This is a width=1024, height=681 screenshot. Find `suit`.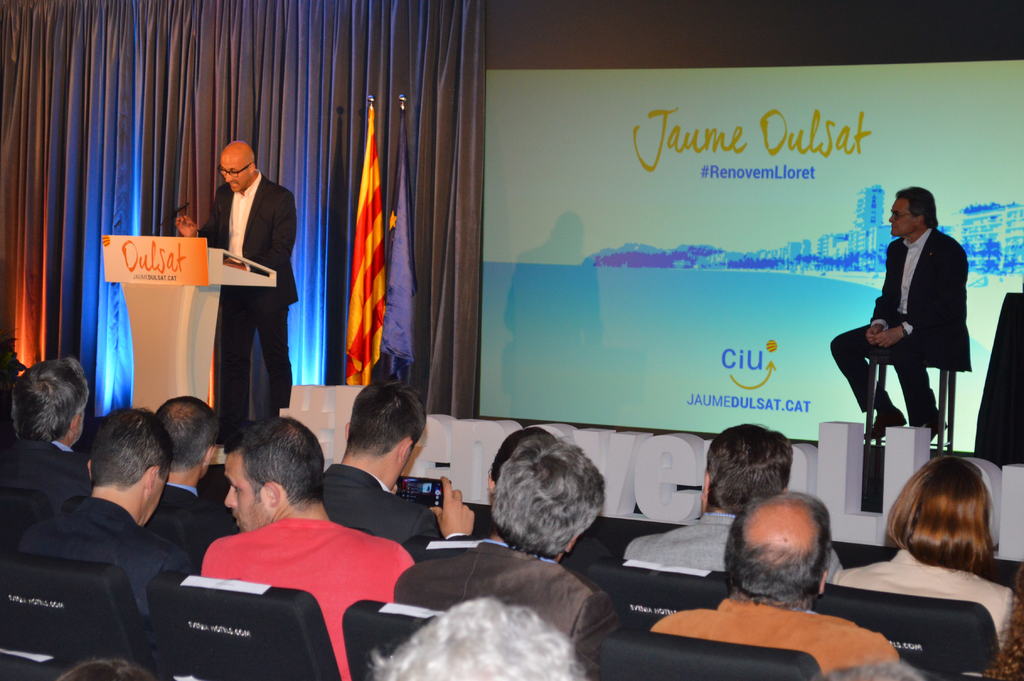
Bounding box: box(410, 534, 612, 574).
